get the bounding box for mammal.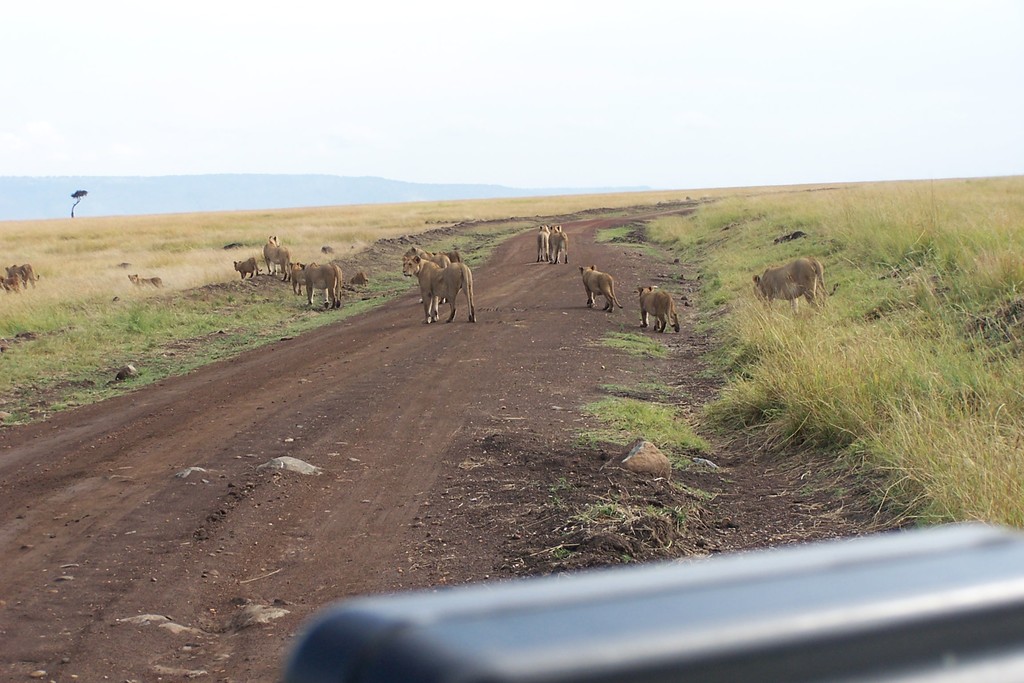
BBox(635, 284, 681, 333).
